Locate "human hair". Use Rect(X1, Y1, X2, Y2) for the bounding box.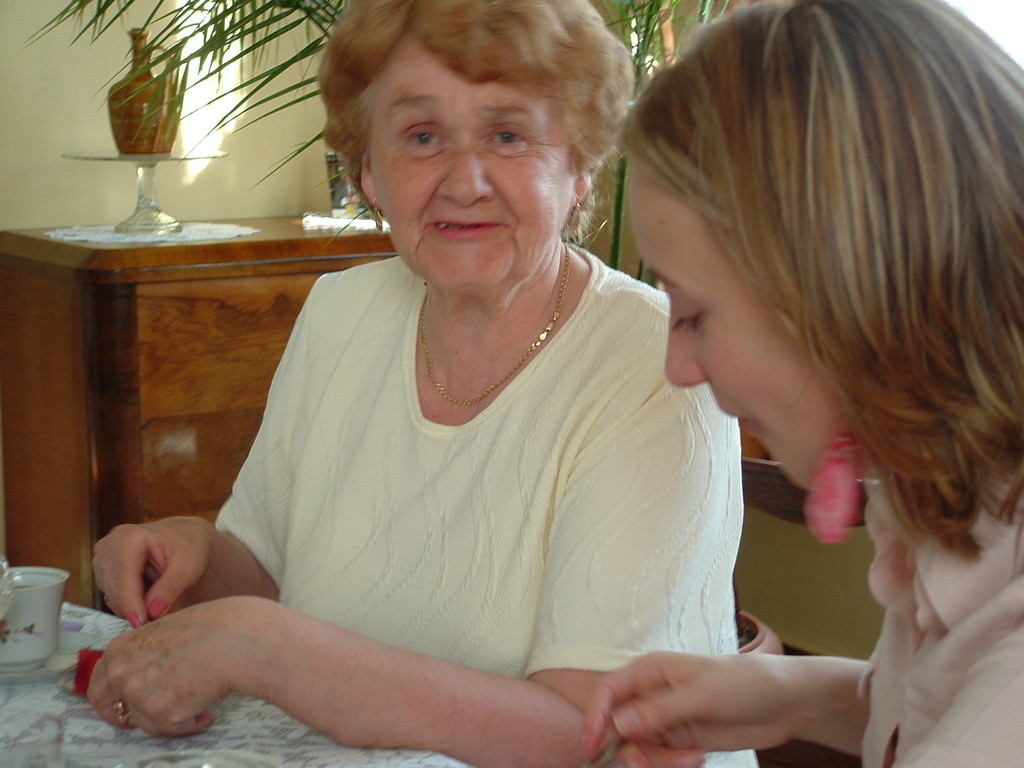
Rect(619, 6, 983, 536).
